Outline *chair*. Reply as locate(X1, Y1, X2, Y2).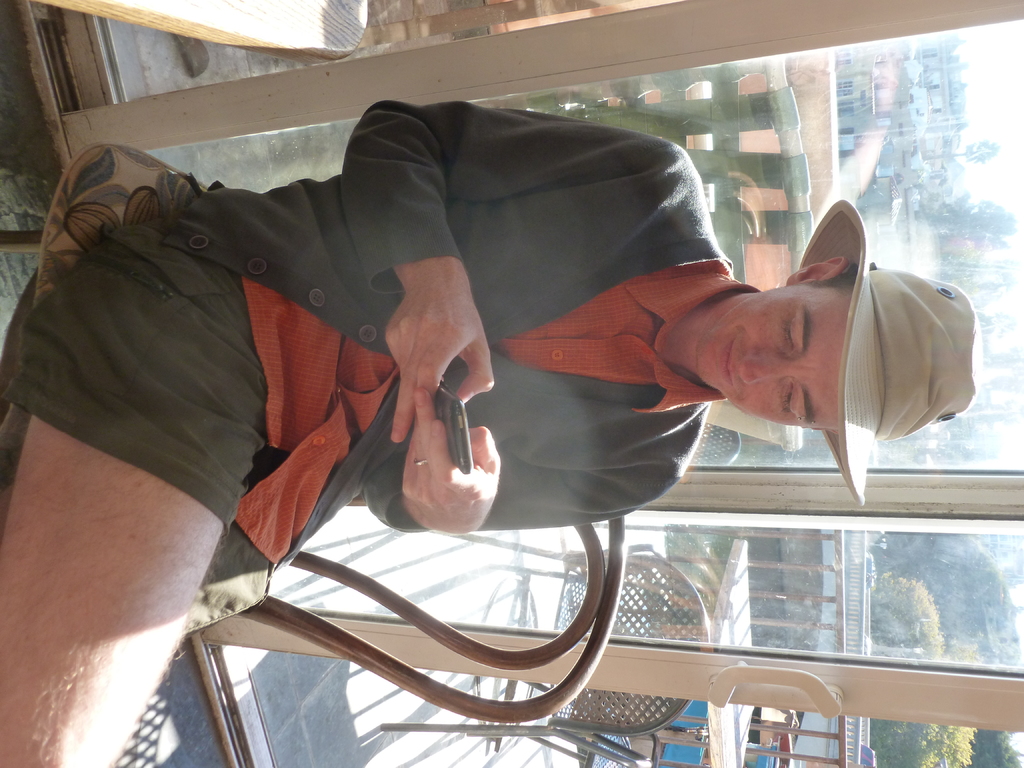
locate(376, 526, 710, 728).
